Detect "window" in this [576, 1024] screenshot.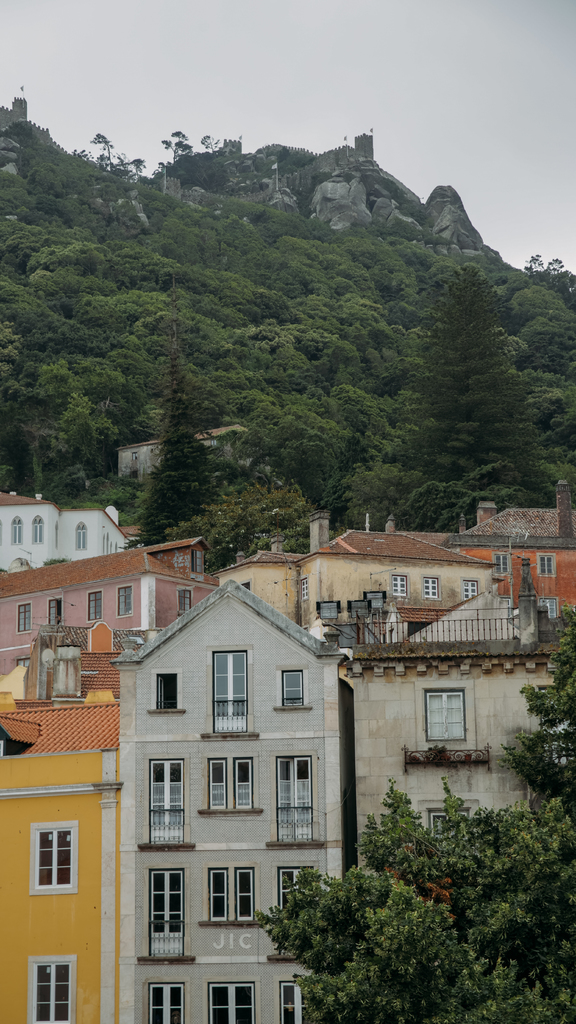
Detection: l=118, t=586, r=132, b=618.
